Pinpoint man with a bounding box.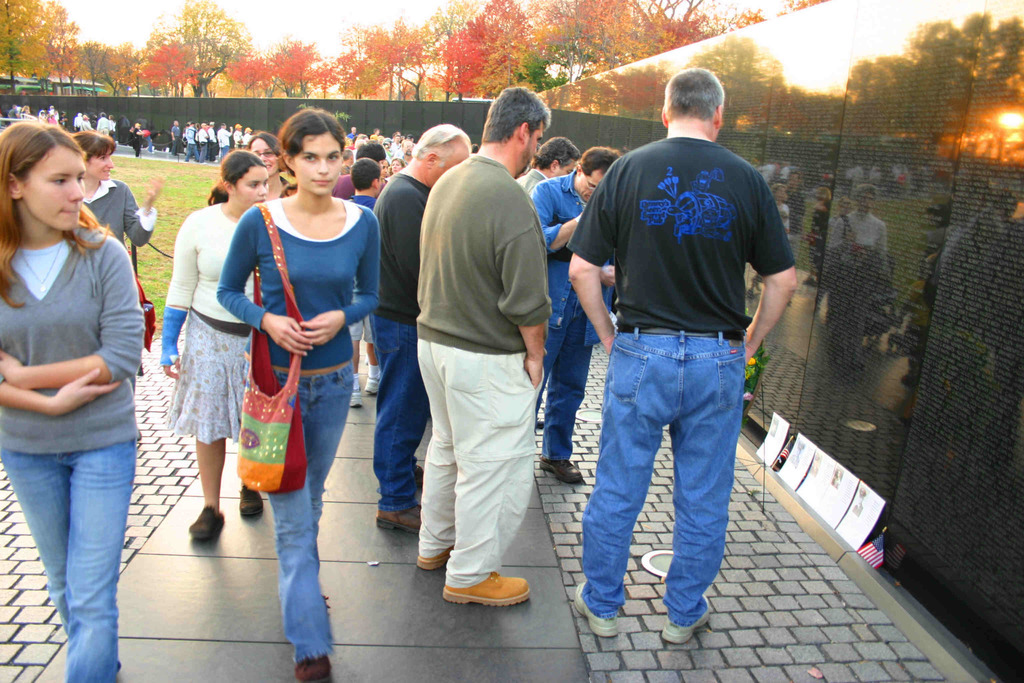
(x1=415, y1=86, x2=536, y2=602).
